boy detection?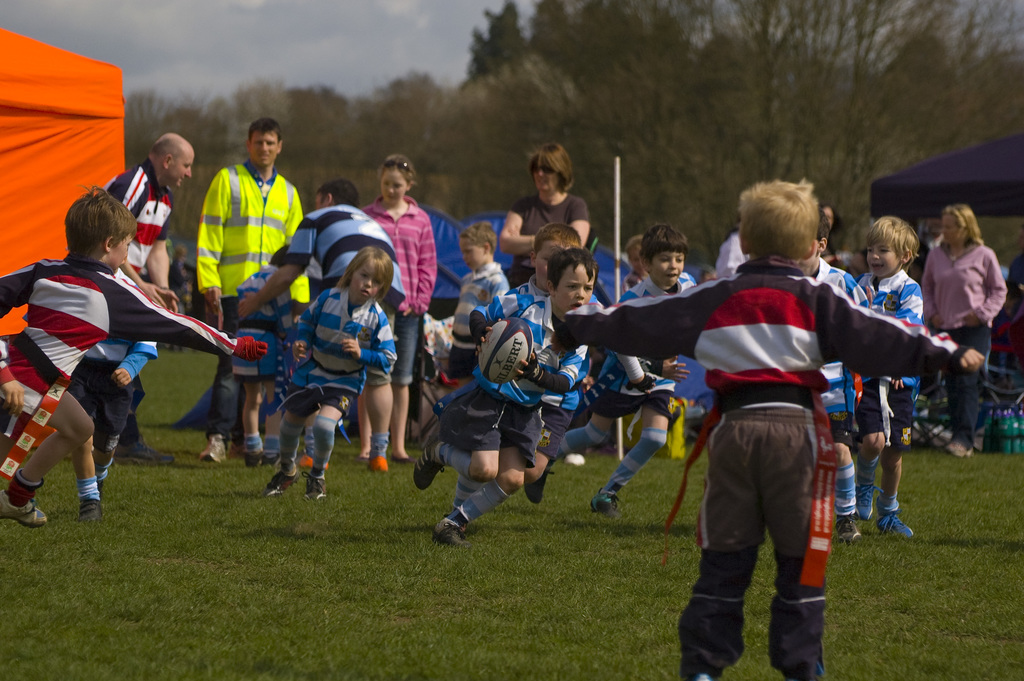
1/182/228/523
